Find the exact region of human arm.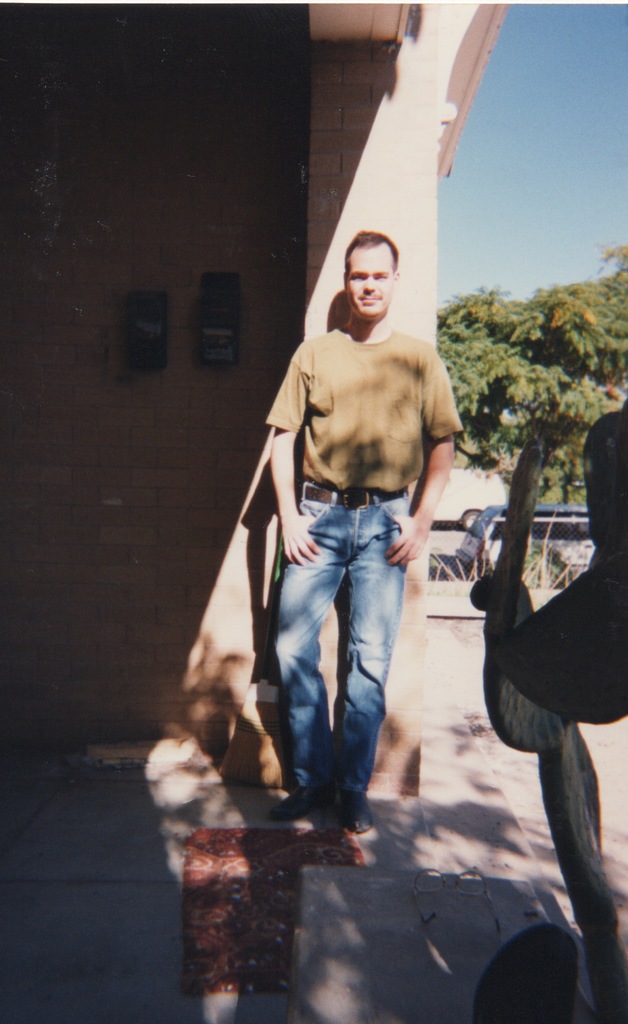
Exact region: select_region(390, 347, 465, 564).
